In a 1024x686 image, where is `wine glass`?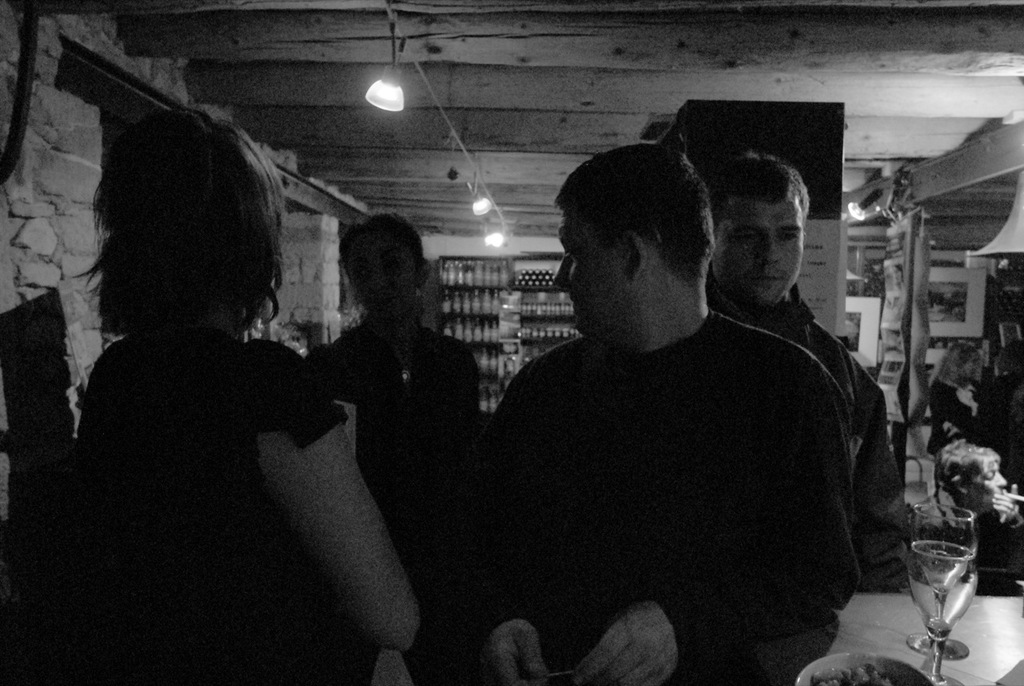
locate(912, 540, 977, 685).
